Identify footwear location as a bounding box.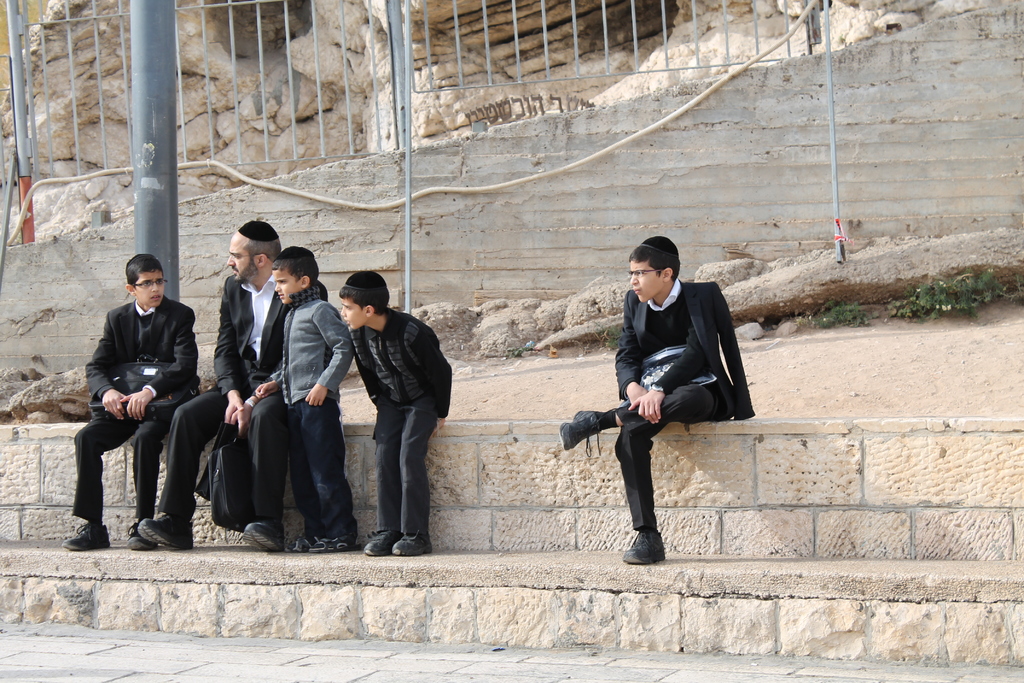
(289, 536, 324, 554).
